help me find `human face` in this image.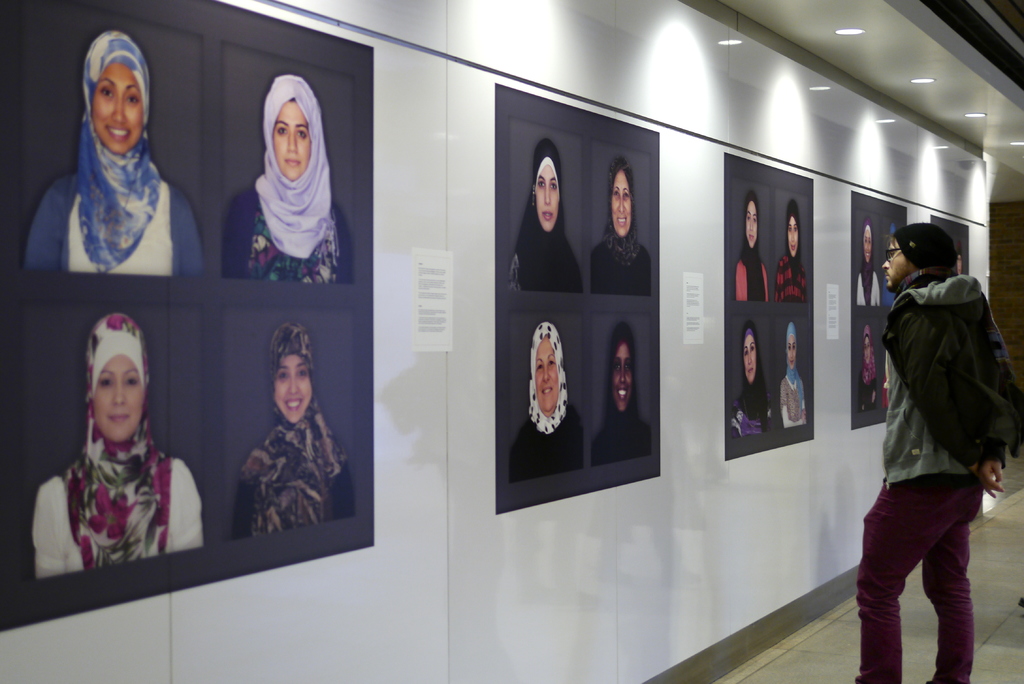
Found it: left=787, top=335, right=799, bottom=370.
